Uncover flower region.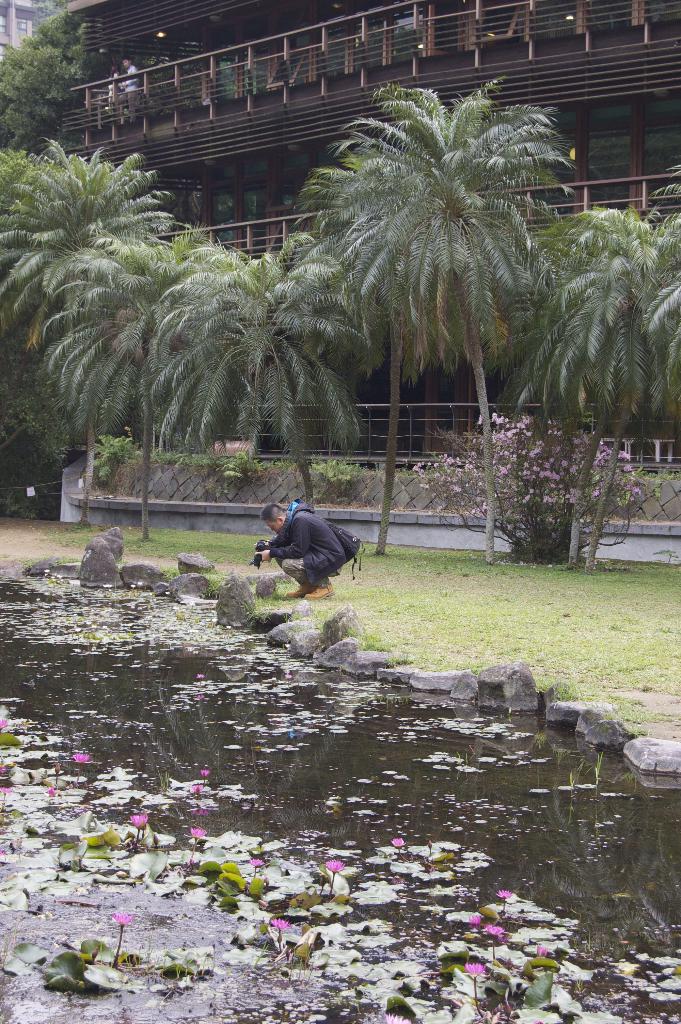
Uncovered: left=488, top=922, right=502, bottom=941.
